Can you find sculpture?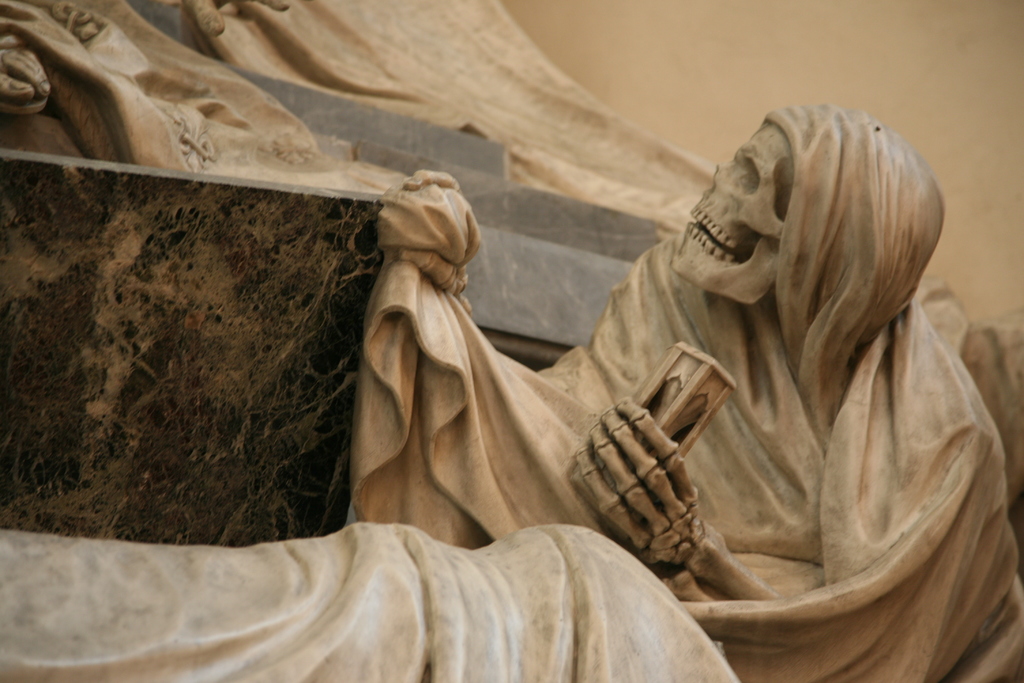
Yes, bounding box: select_region(0, 0, 740, 682).
